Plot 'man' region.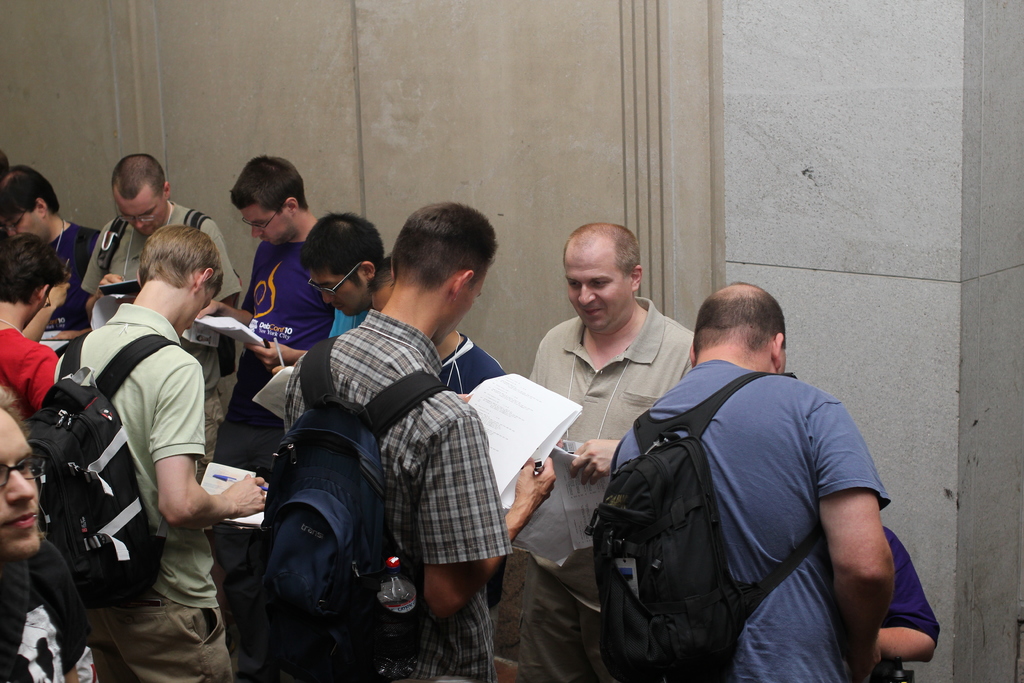
Plotted at [0, 162, 99, 331].
